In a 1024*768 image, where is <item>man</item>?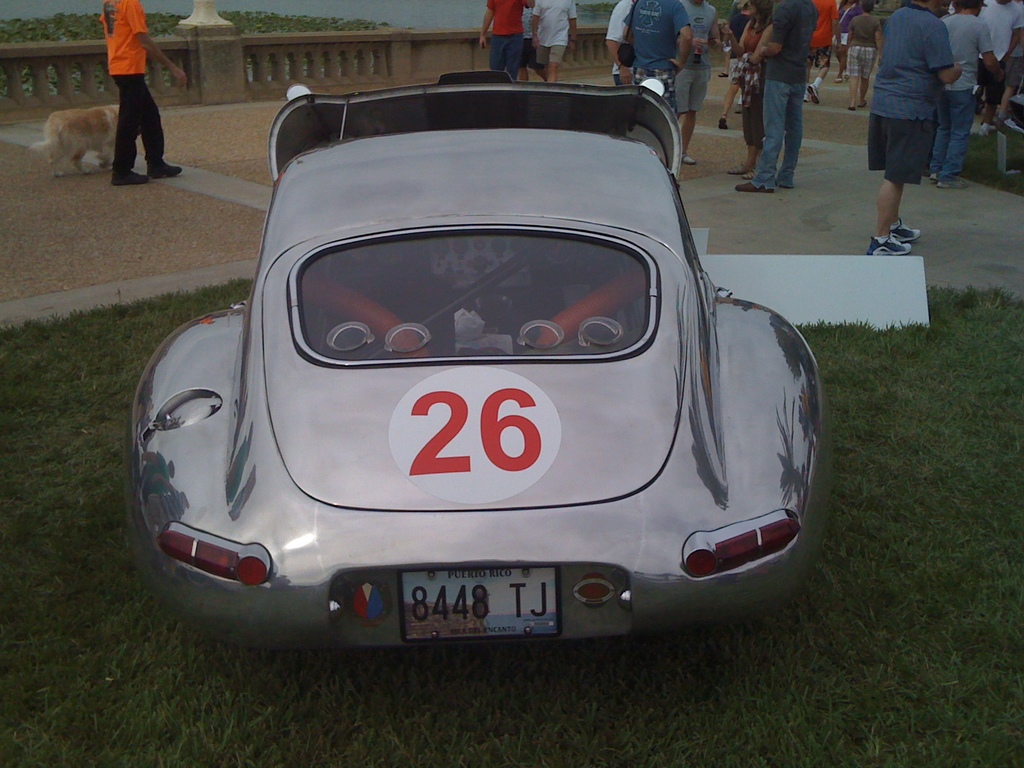
(x1=609, y1=0, x2=636, y2=88).
